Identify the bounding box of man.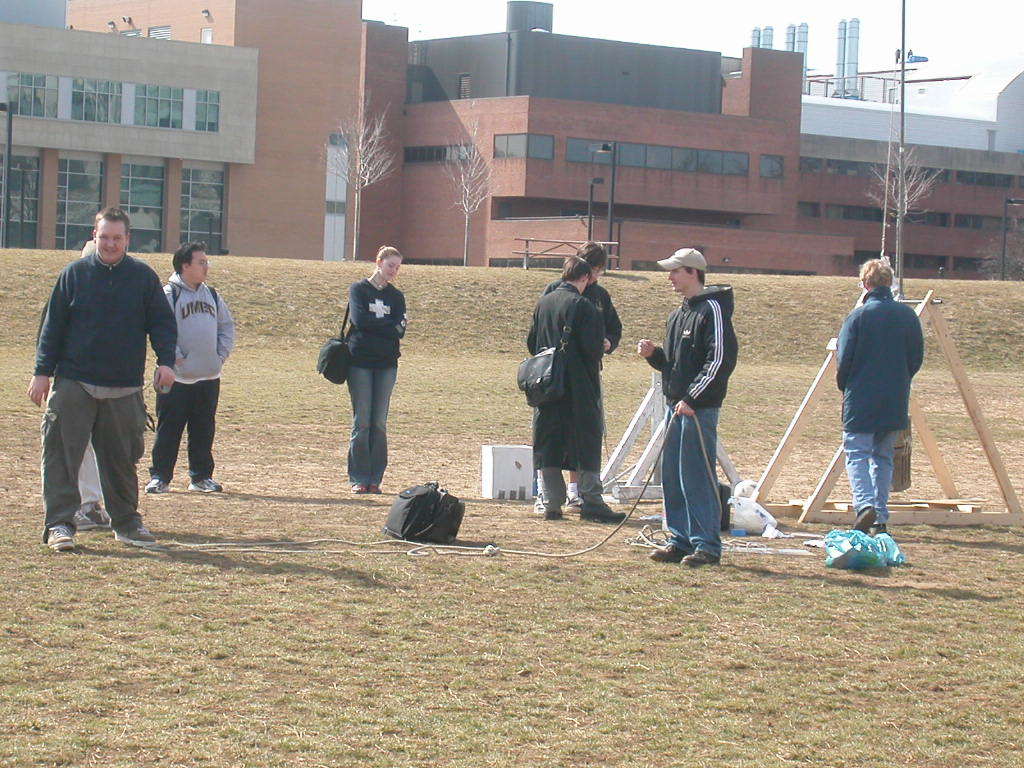
(left=153, top=243, right=231, bottom=491).
